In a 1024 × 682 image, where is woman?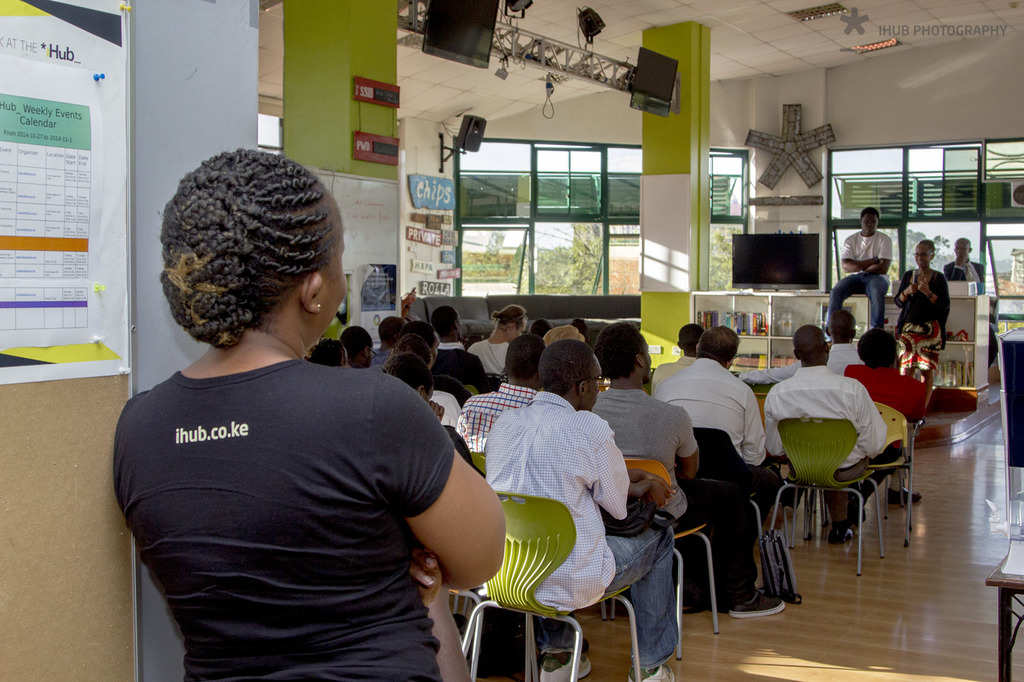
(left=841, top=324, right=940, bottom=509).
